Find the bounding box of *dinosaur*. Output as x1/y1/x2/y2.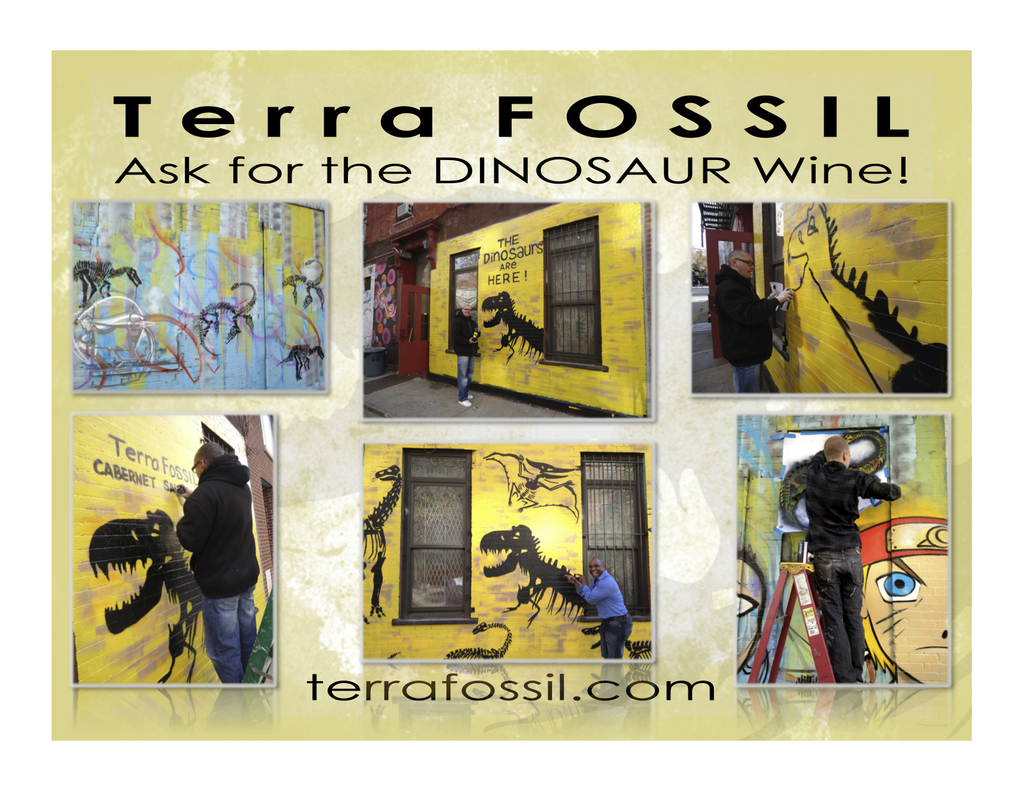
74/261/143/309.
